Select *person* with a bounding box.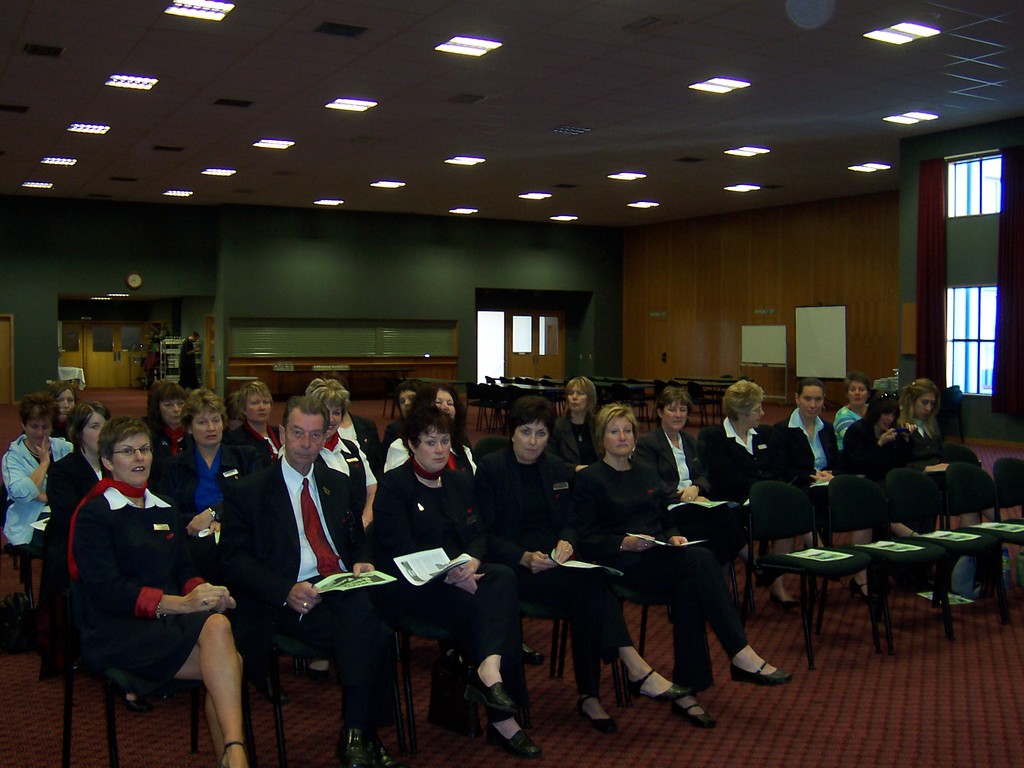
{"left": 227, "top": 385, "right": 288, "bottom": 474}.
